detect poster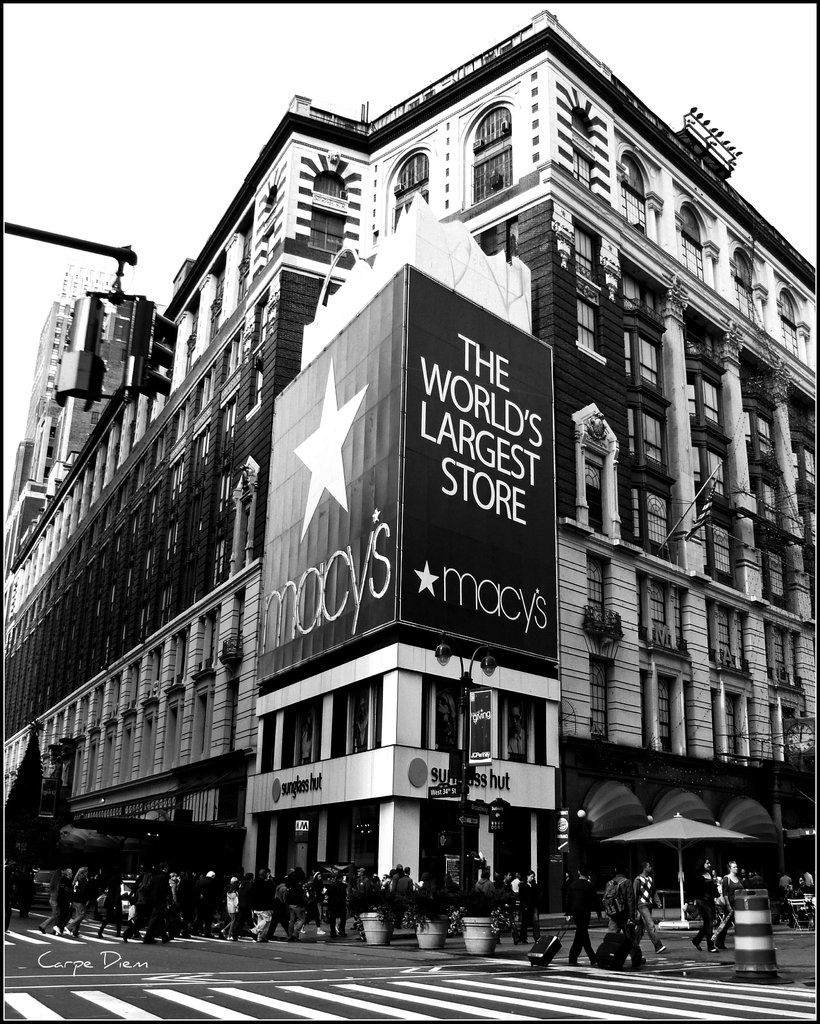
bbox=(0, 0, 819, 1023)
